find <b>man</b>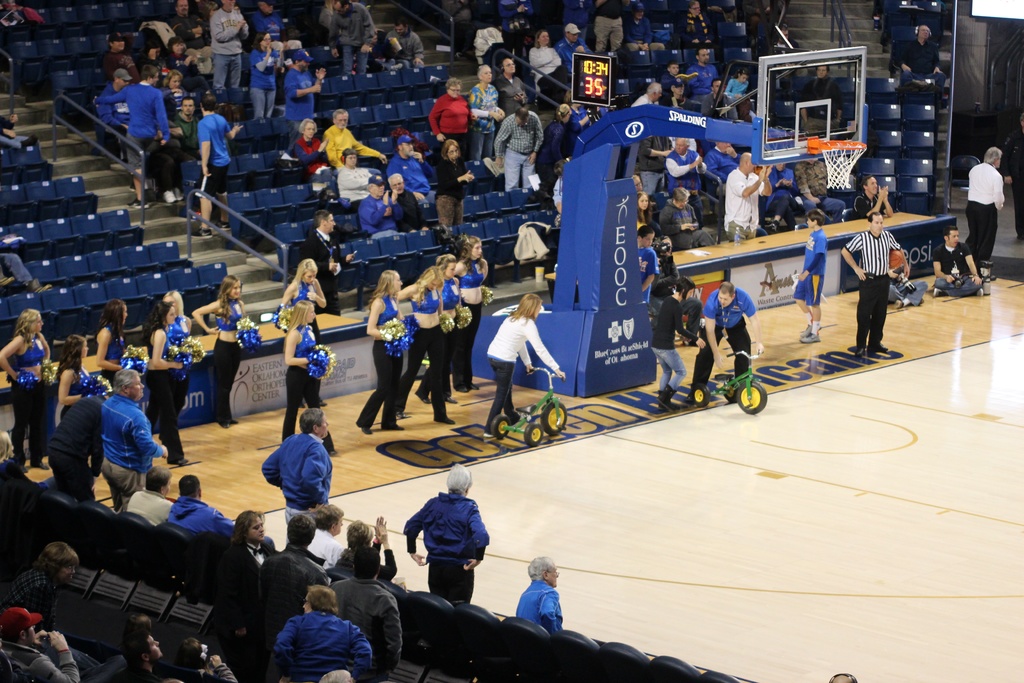
<region>264, 406, 336, 515</region>
